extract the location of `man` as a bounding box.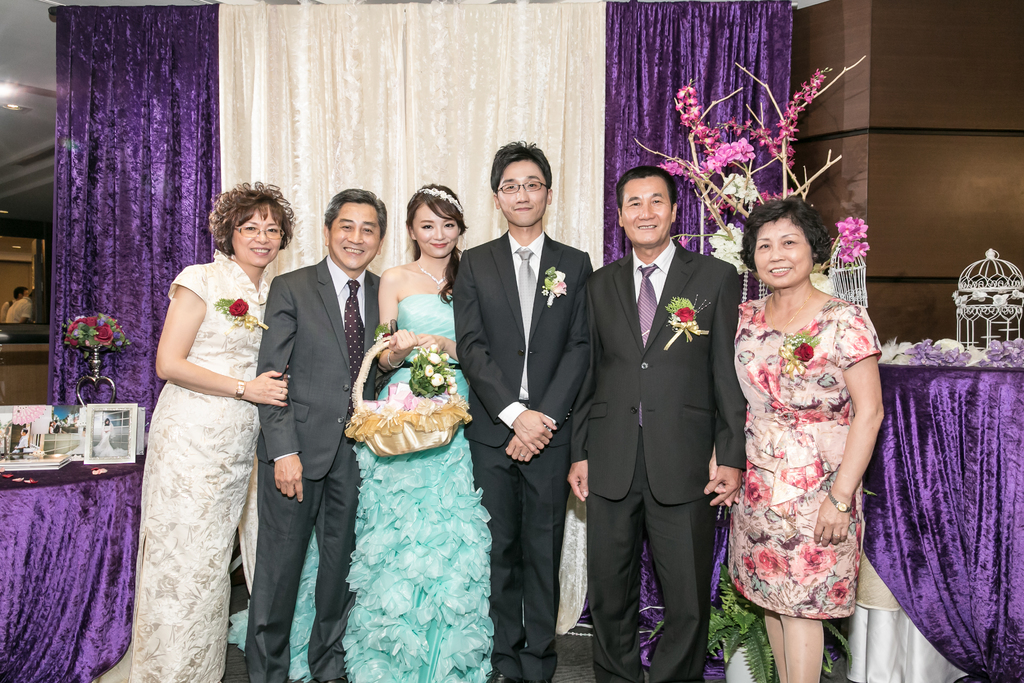
[x1=453, y1=140, x2=595, y2=682].
